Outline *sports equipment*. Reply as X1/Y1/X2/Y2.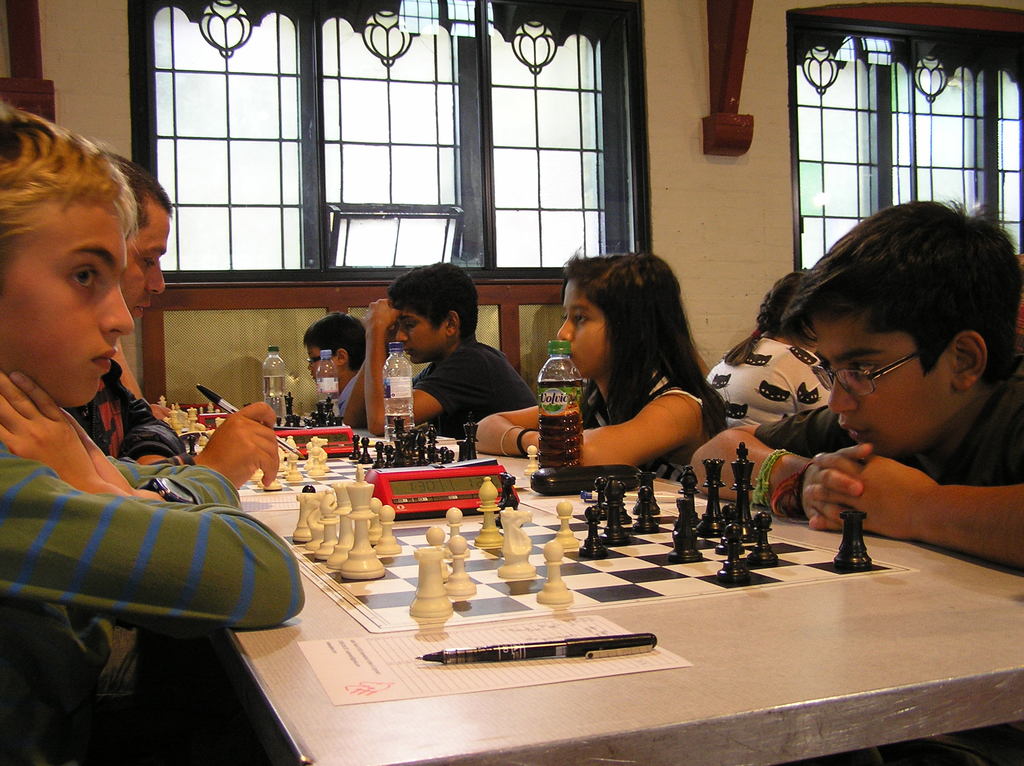
239/410/538/496.
